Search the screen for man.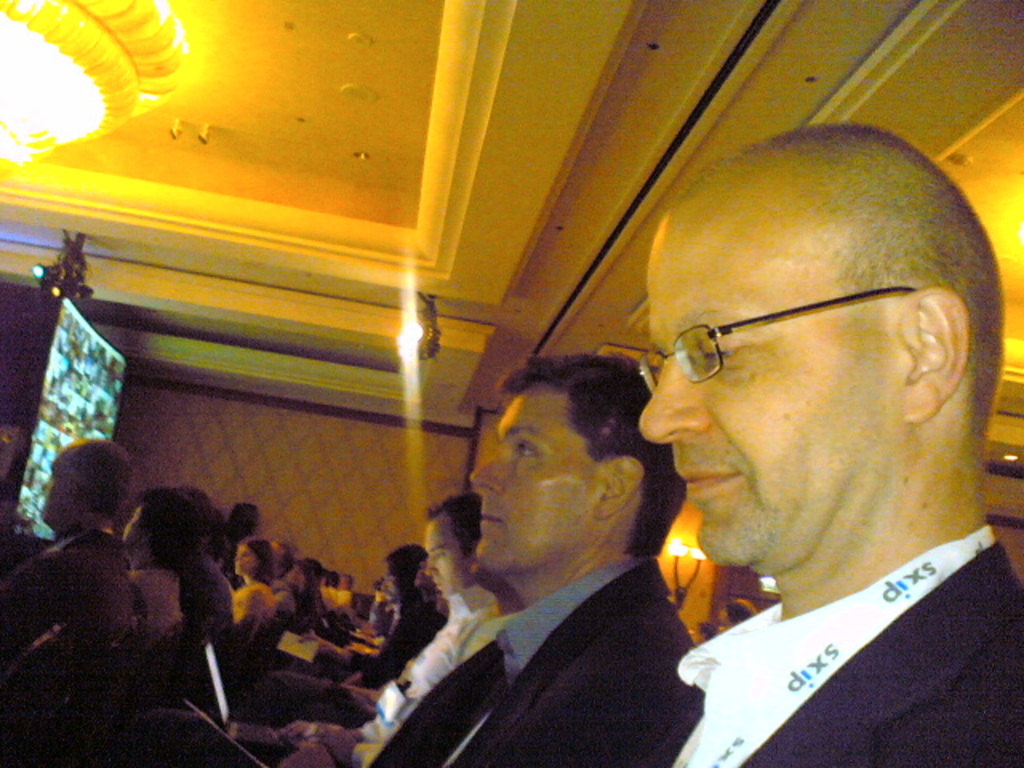
Found at 637/122/1022/766.
